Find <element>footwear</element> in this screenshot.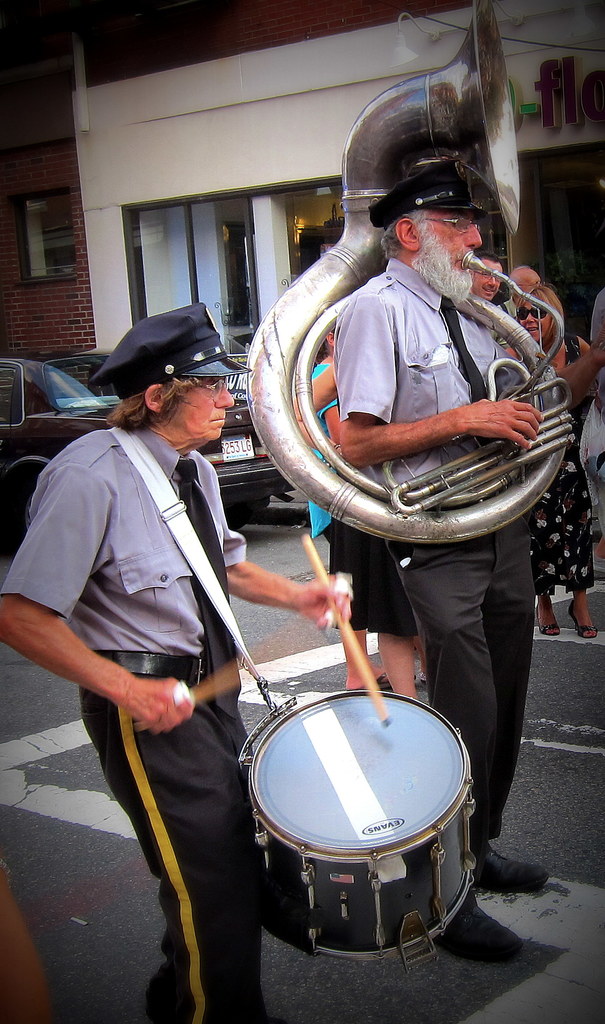
The bounding box for <element>footwear</element> is region(535, 605, 559, 637).
